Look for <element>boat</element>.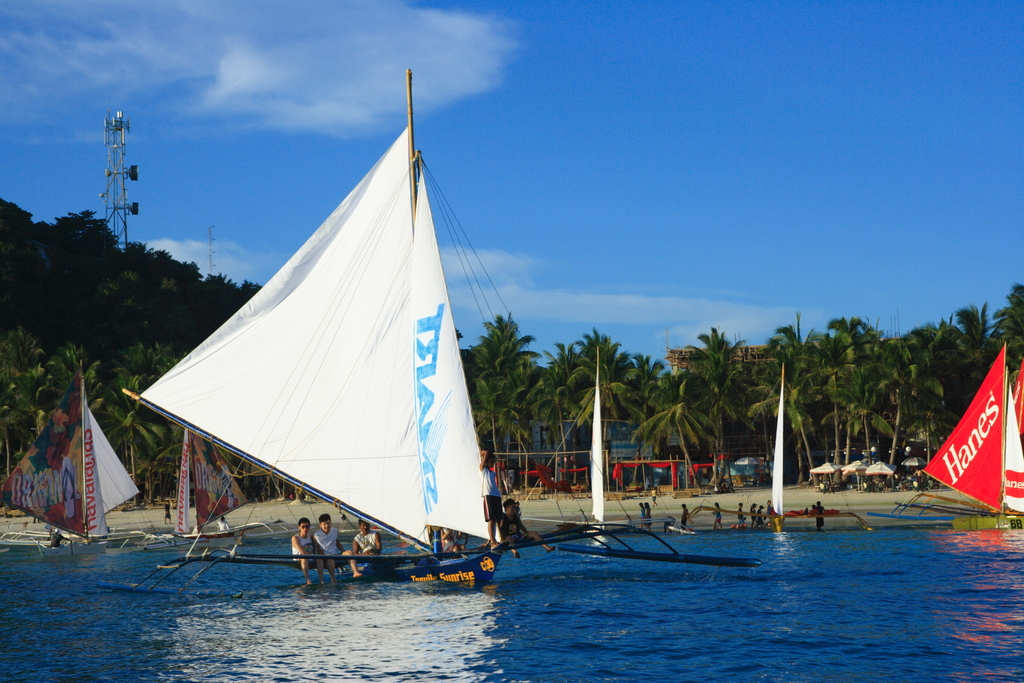
Found: (left=874, top=342, right=1023, bottom=529).
